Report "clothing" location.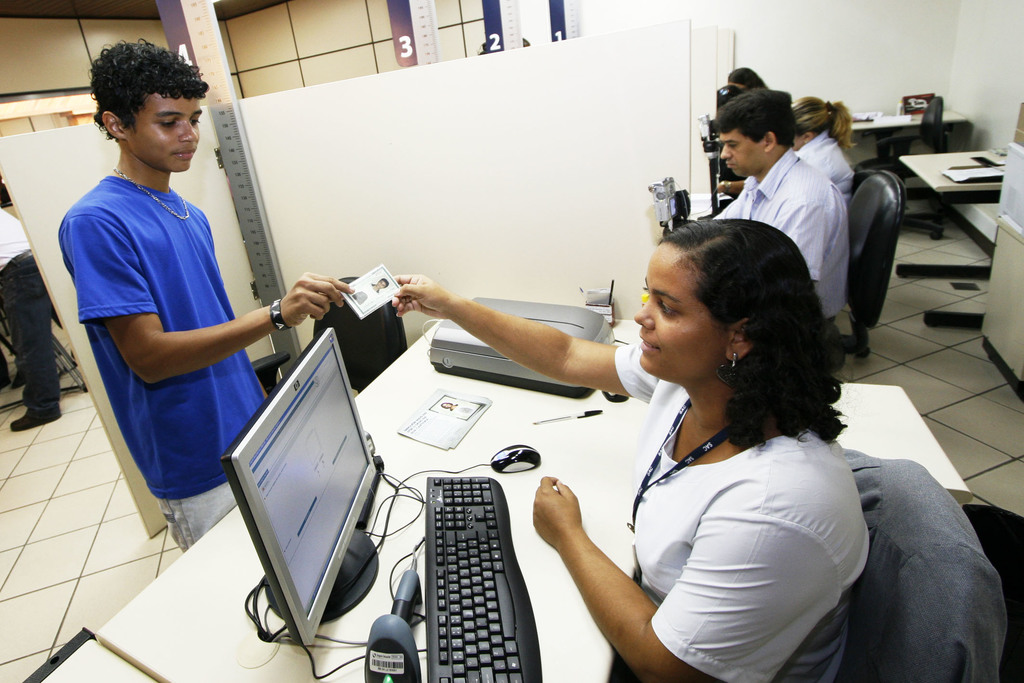
Report: locate(707, 149, 856, 329).
